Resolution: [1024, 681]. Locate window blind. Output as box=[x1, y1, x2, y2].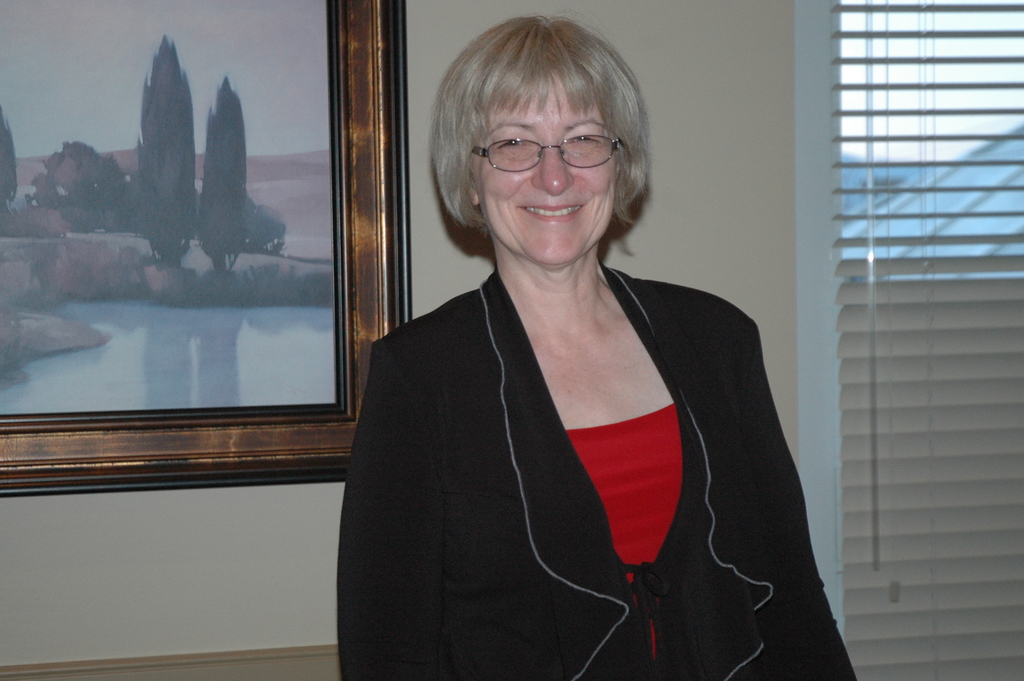
box=[822, 0, 1023, 680].
